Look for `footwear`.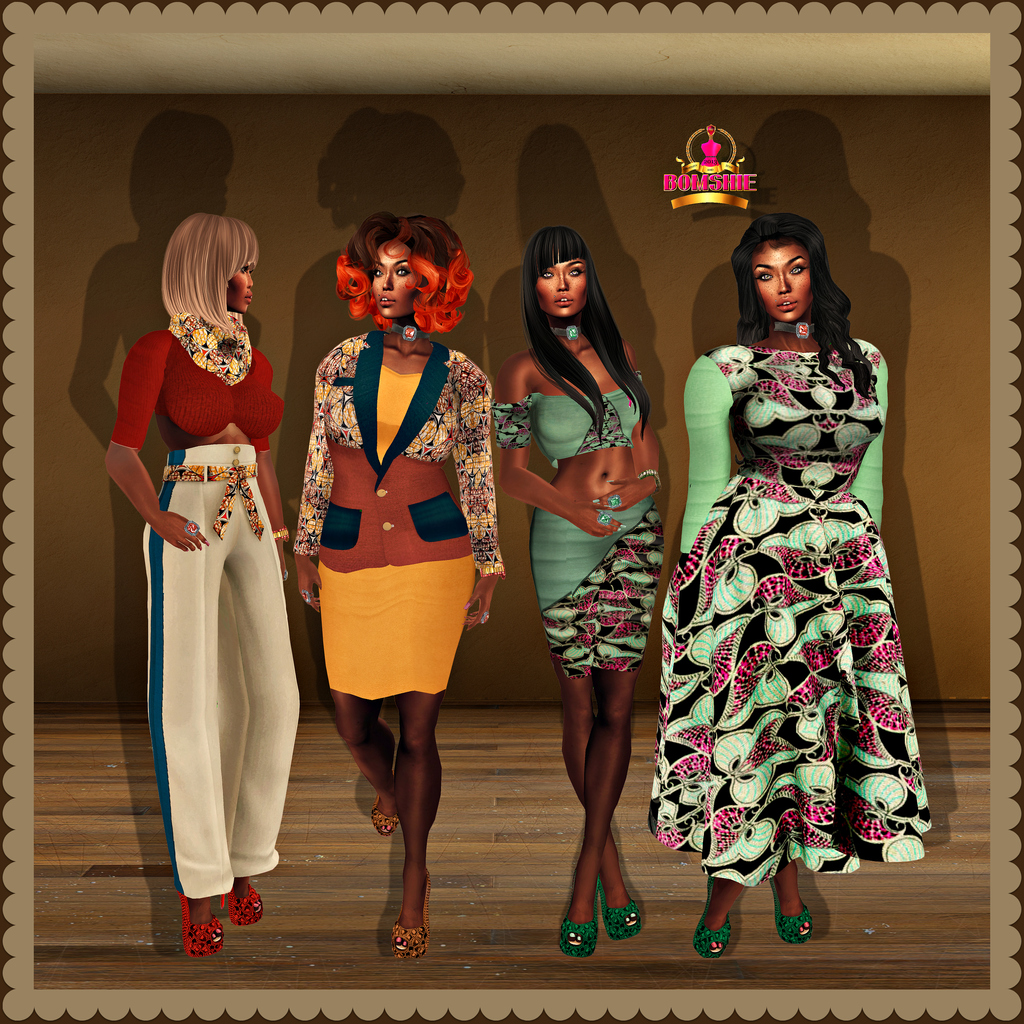
Found: crop(774, 890, 815, 940).
